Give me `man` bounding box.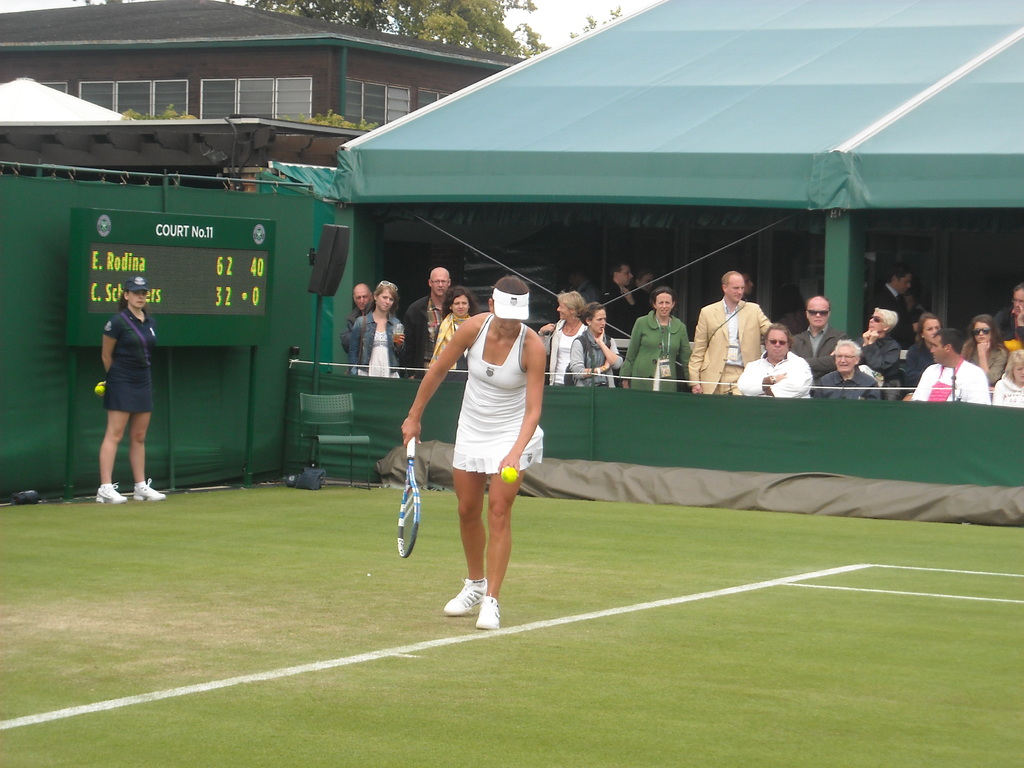
{"left": 797, "top": 285, "right": 840, "bottom": 402}.
